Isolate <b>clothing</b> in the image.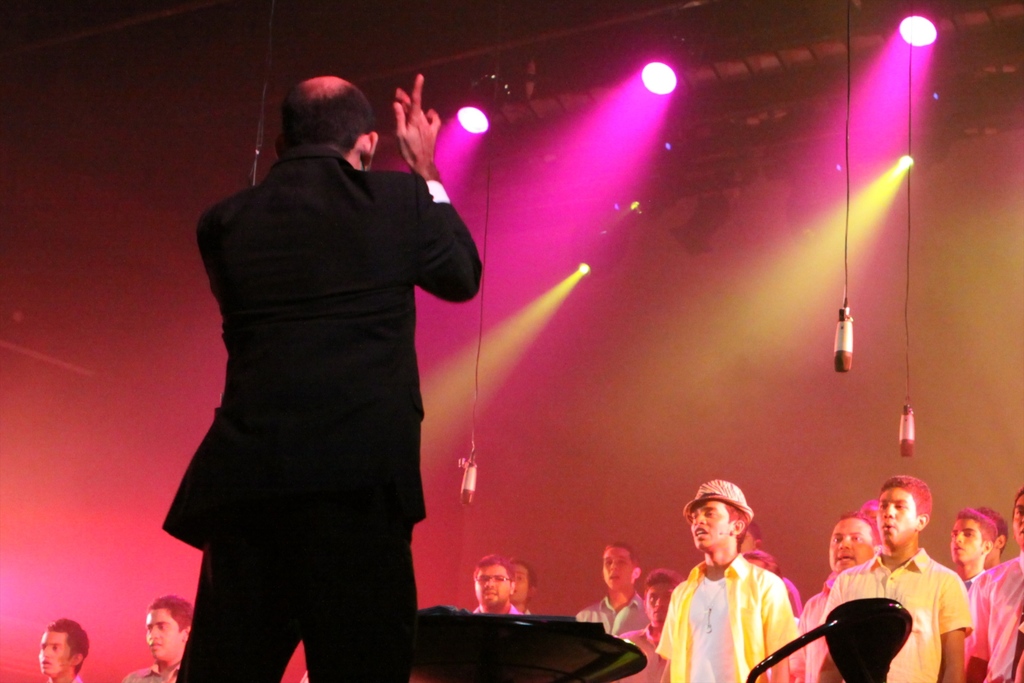
Isolated region: x1=818 y1=544 x2=969 y2=682.
